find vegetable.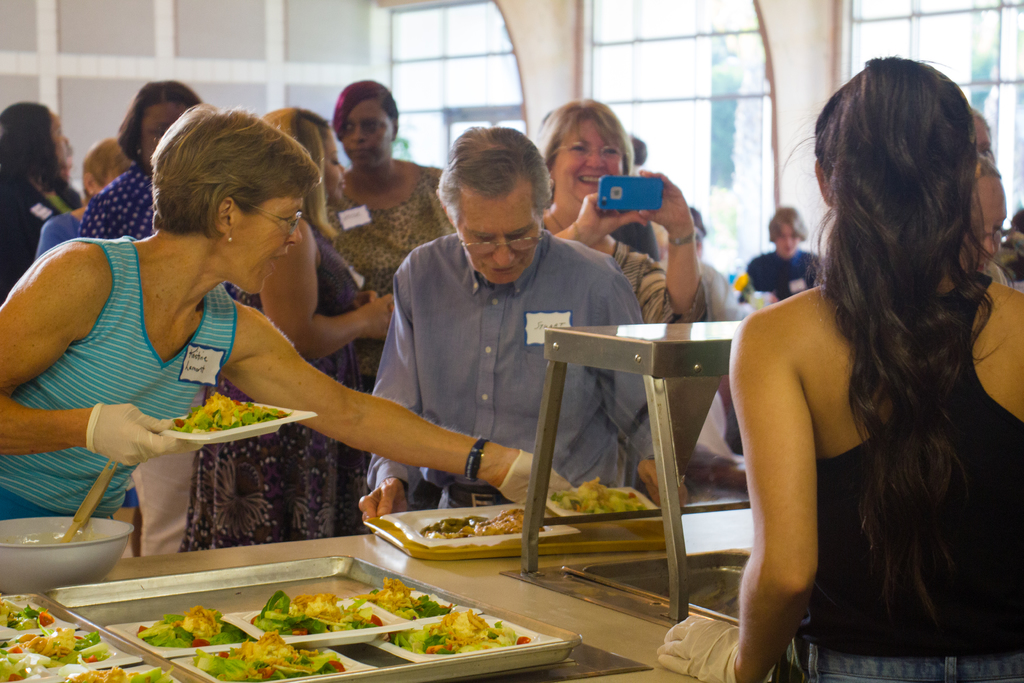
box=[214, 614, 247, 645].
